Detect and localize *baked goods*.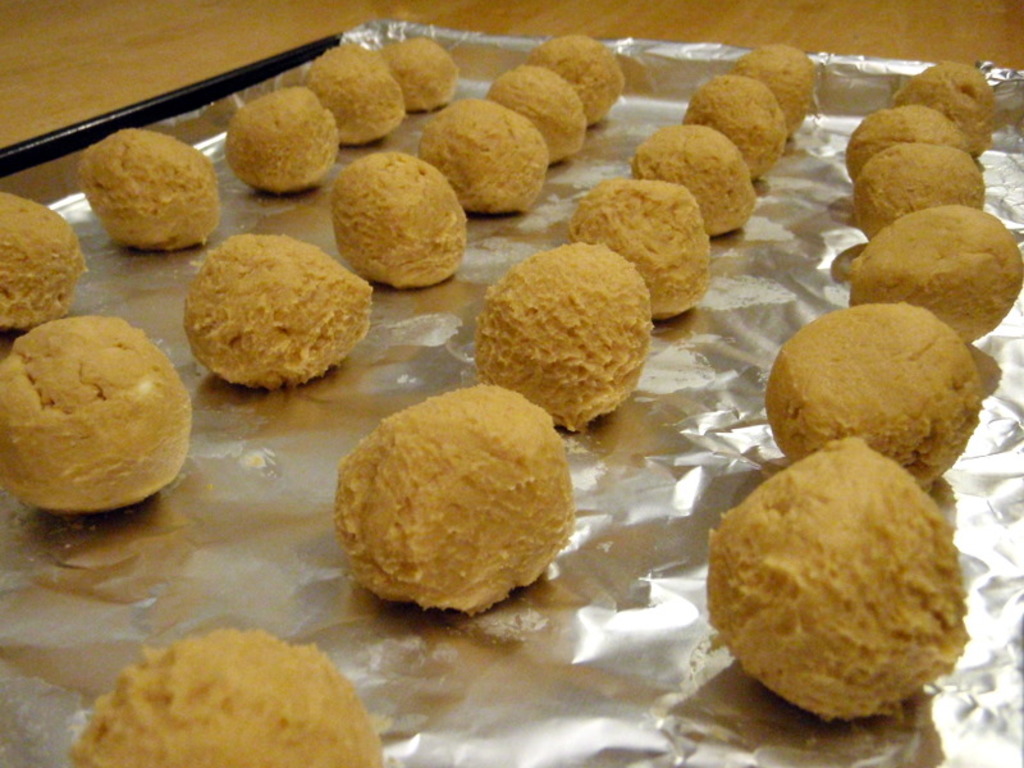
Localized at select_region(0, 193, 88, 334).
